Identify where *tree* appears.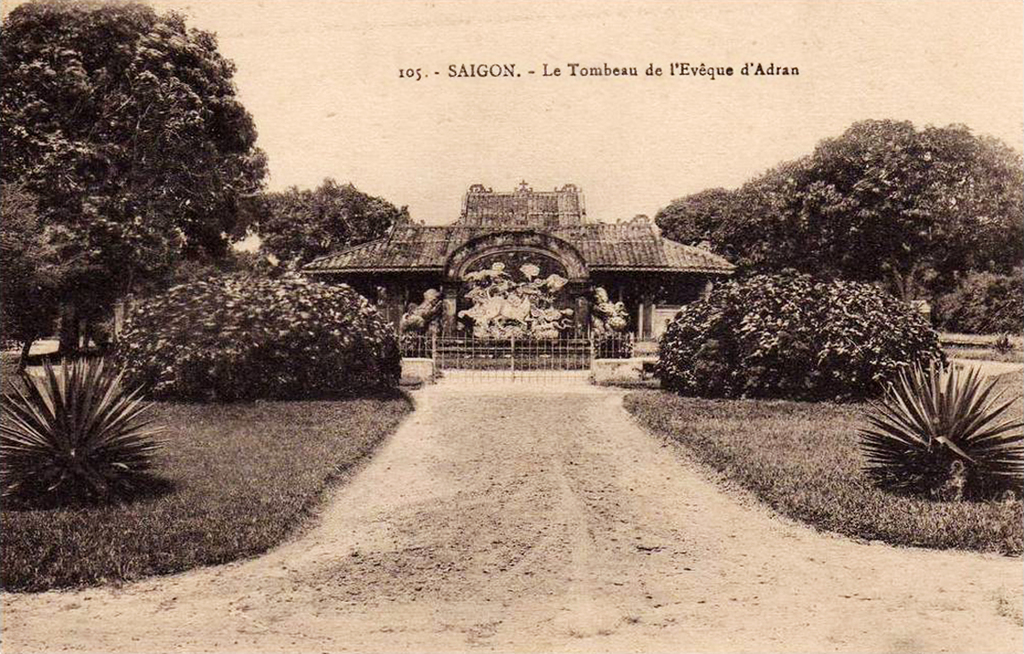
Appears at bbox(115, 267, 409, 396).
